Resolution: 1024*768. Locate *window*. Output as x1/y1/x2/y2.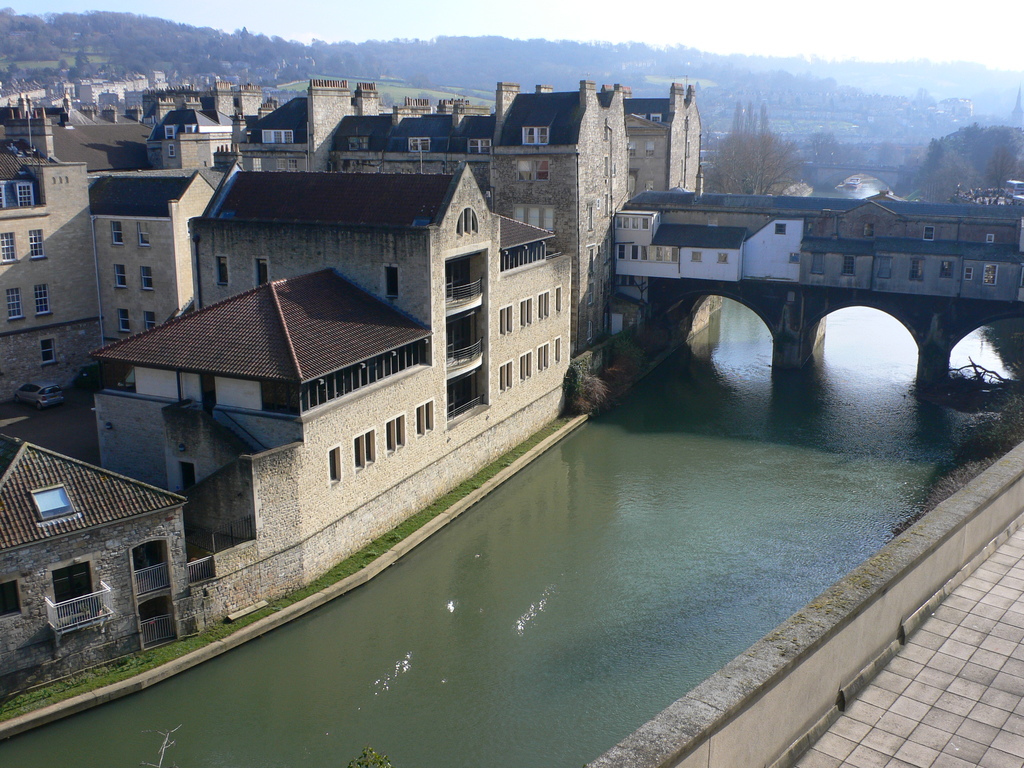
352/426/376/472.
